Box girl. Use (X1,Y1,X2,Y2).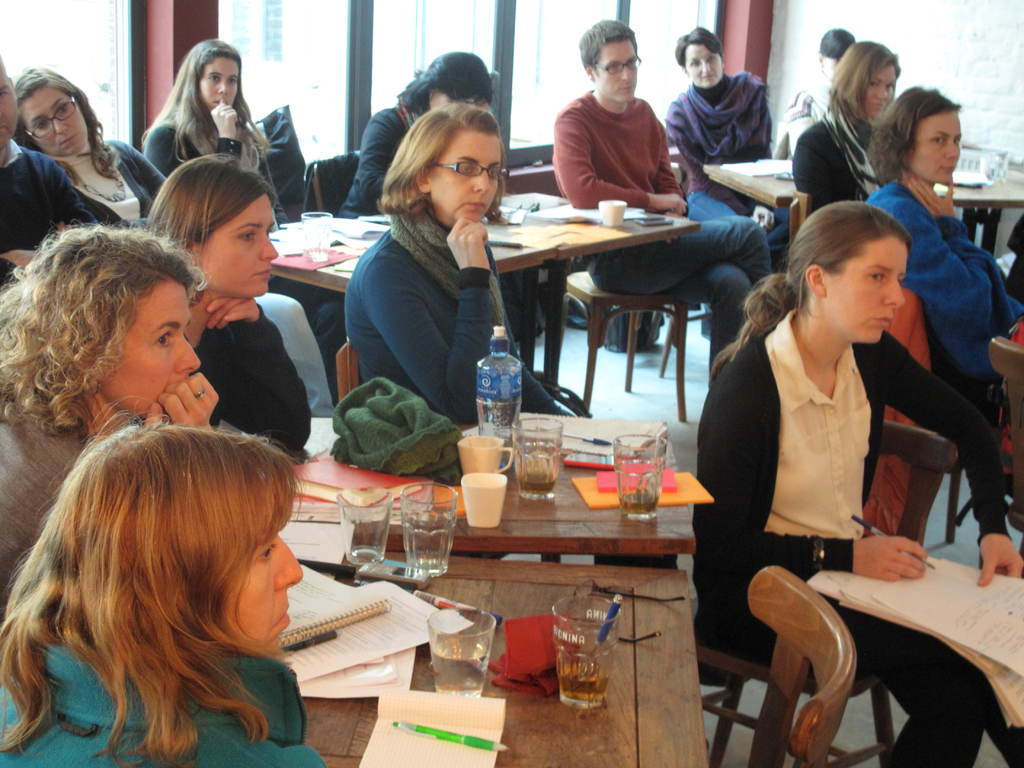
(132,159,324,471).
